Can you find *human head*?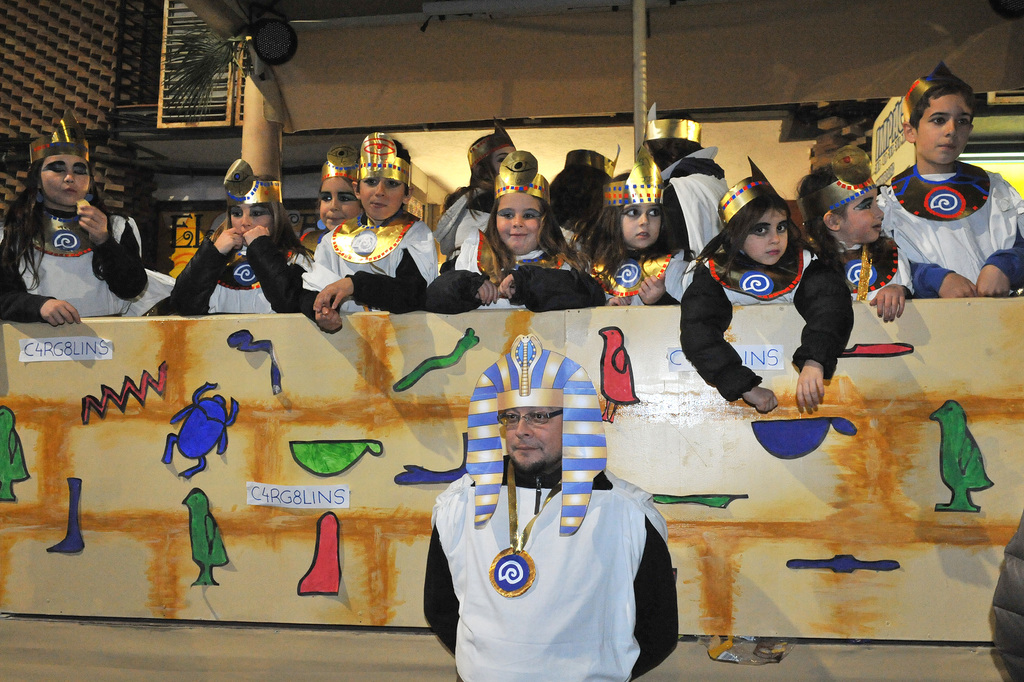
Yes, bounding box: x1=604, y1=183, x2=670, y2=246.
